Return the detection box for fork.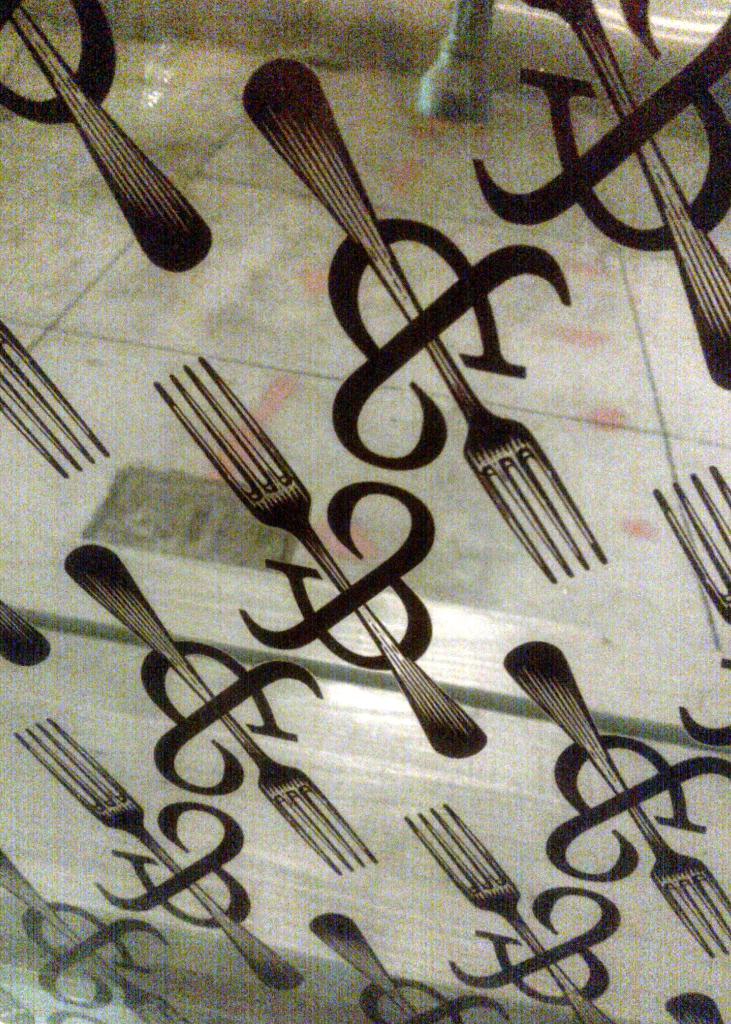
x1=652 y1=463 x2=730 y2=626.
